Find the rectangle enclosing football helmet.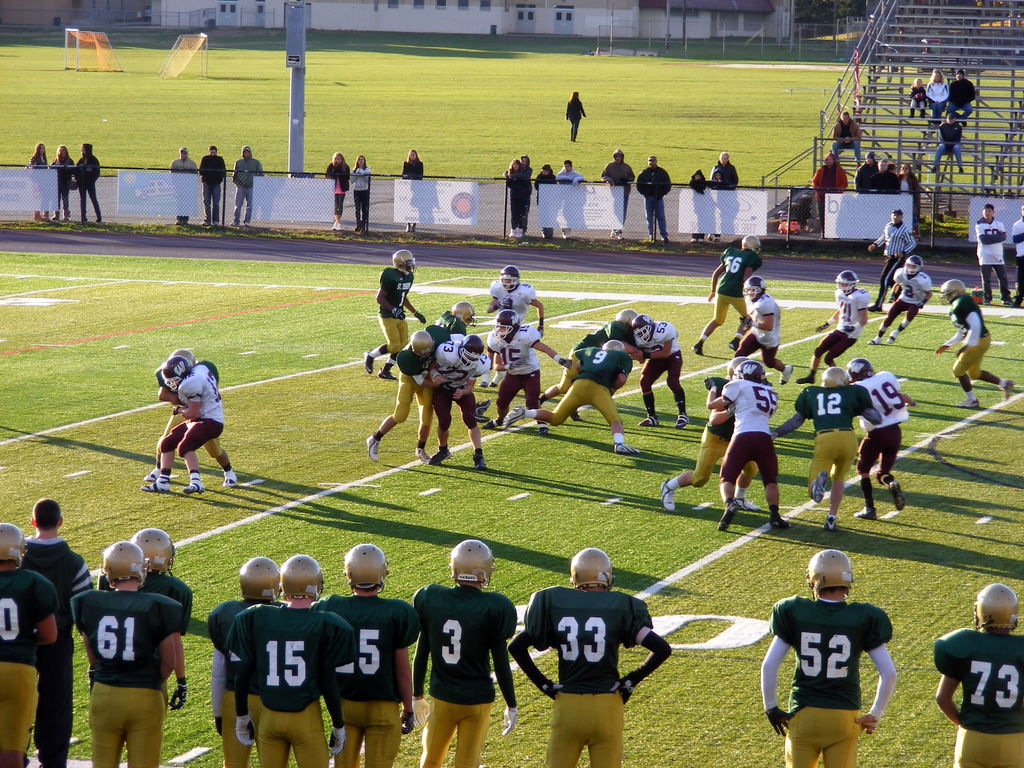
491:308:518:341.
